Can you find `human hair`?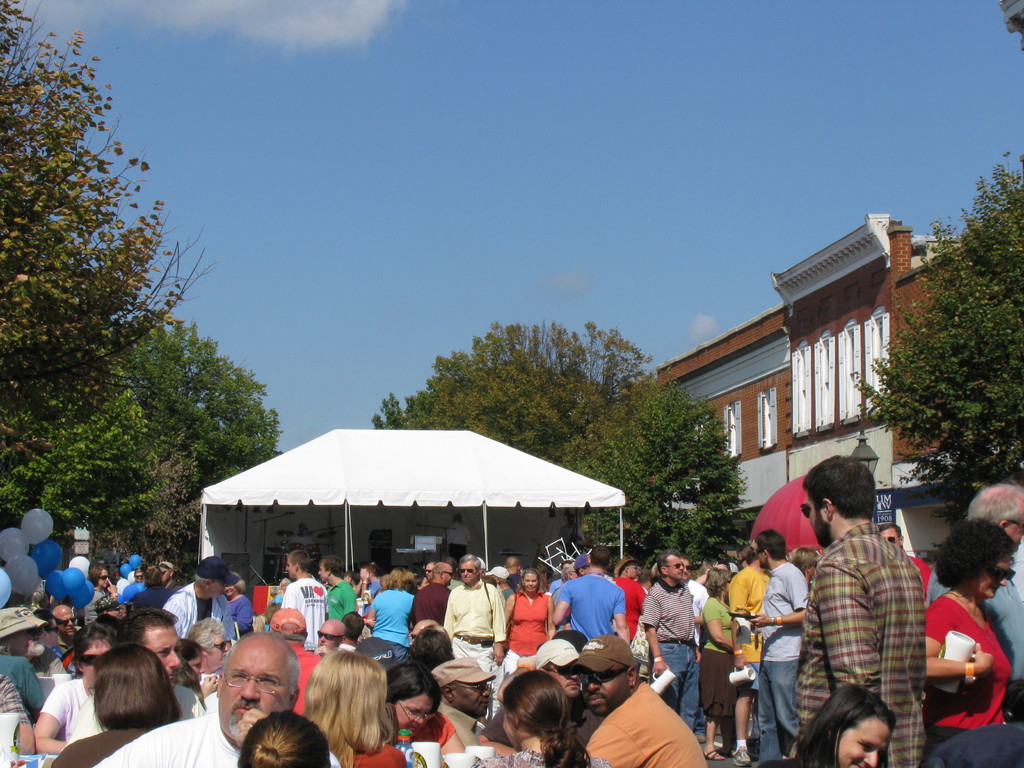
Yes, bounding box: <region>502, 669, 592, 767</region>.
